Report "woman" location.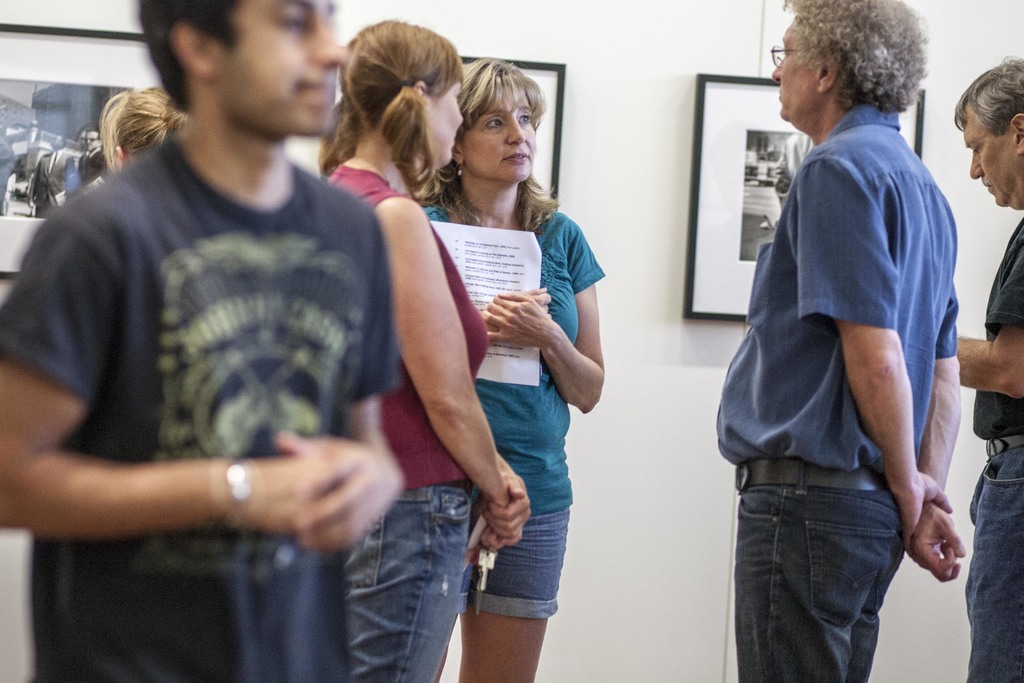
Report: x1=415, y1=58, x2=609, y2=682.
